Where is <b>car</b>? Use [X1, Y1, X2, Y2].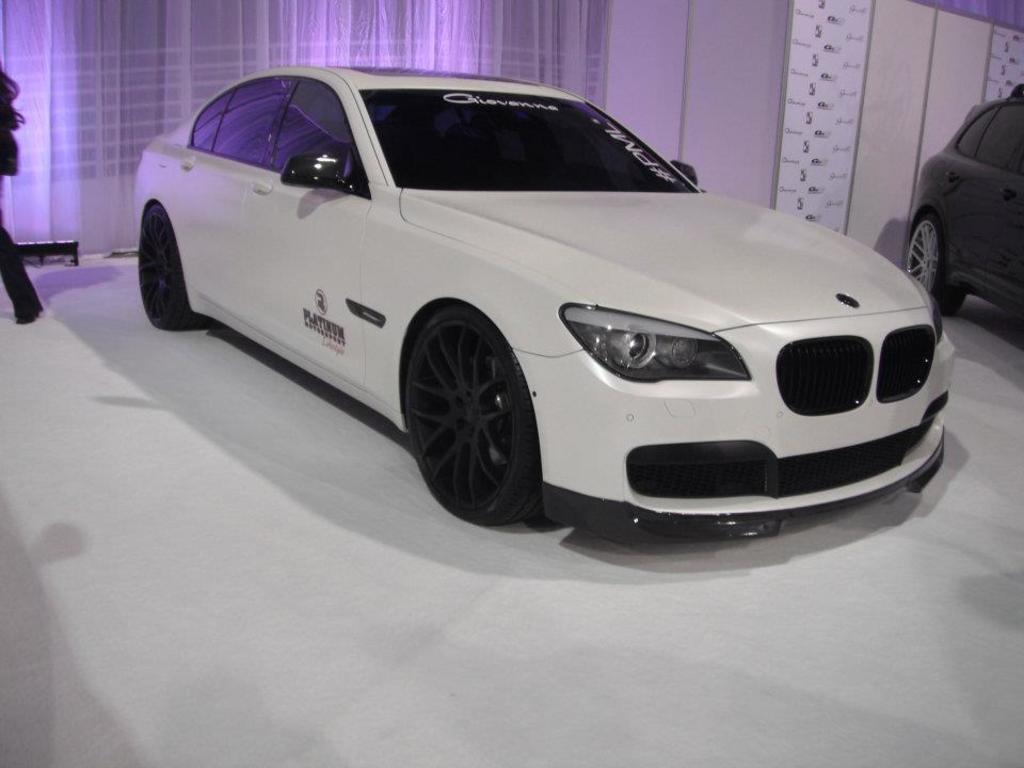
[903, 81, 1023, 319].
